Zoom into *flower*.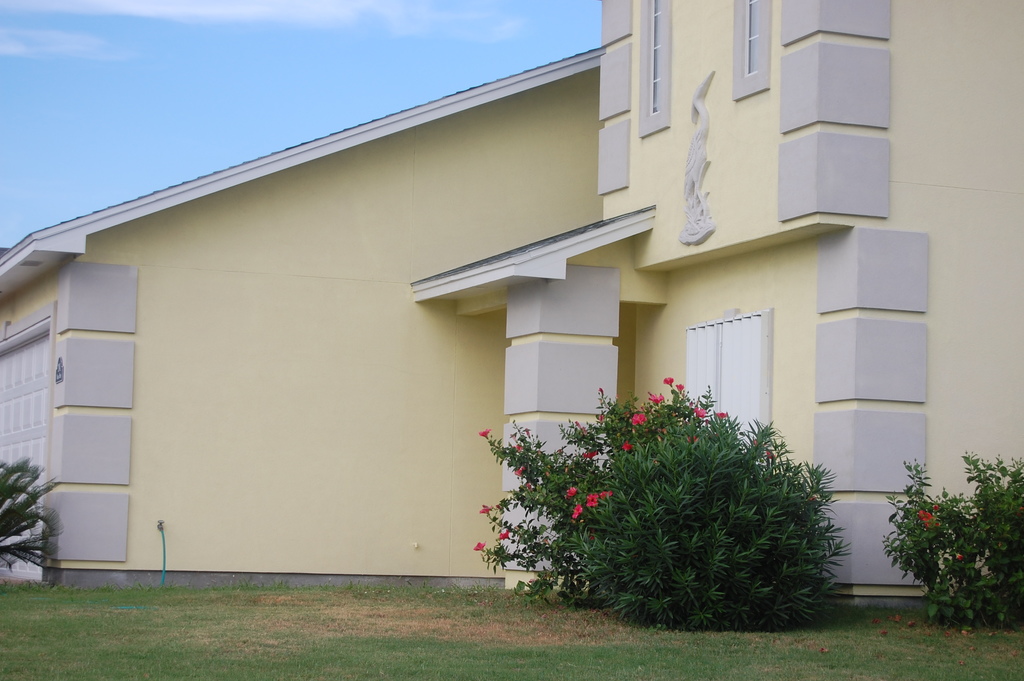
Zoom target: bbox=[662, 375, 675, 382].
